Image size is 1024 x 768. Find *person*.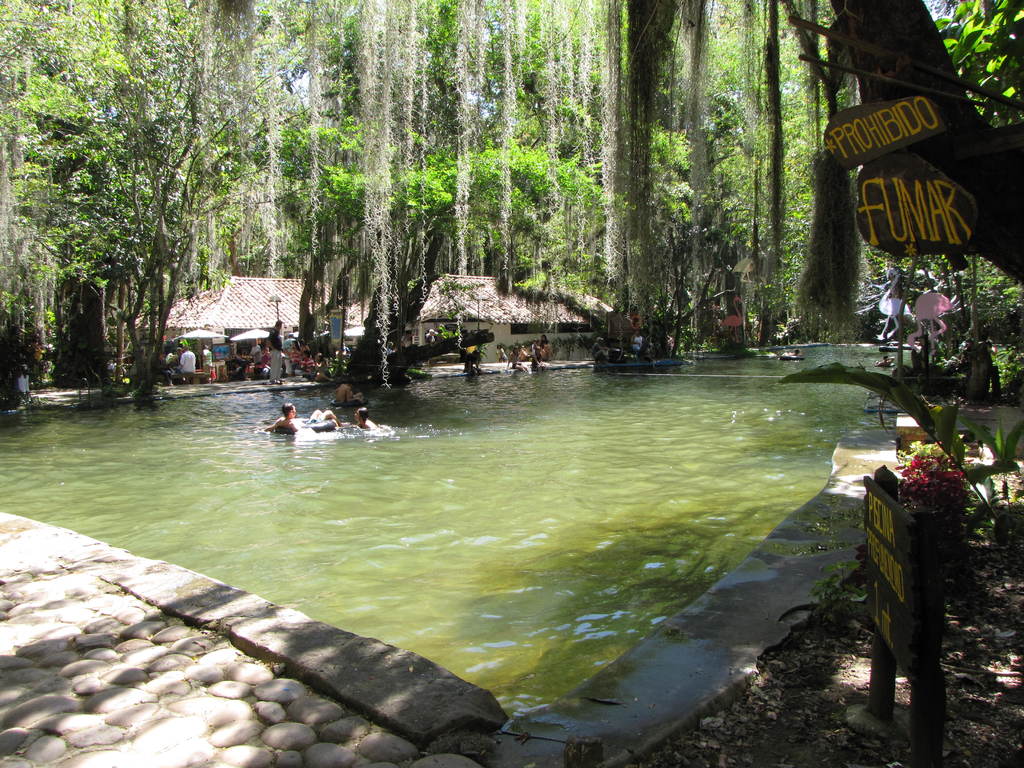
x1=438 y1=328 x2=444 y2=341.
